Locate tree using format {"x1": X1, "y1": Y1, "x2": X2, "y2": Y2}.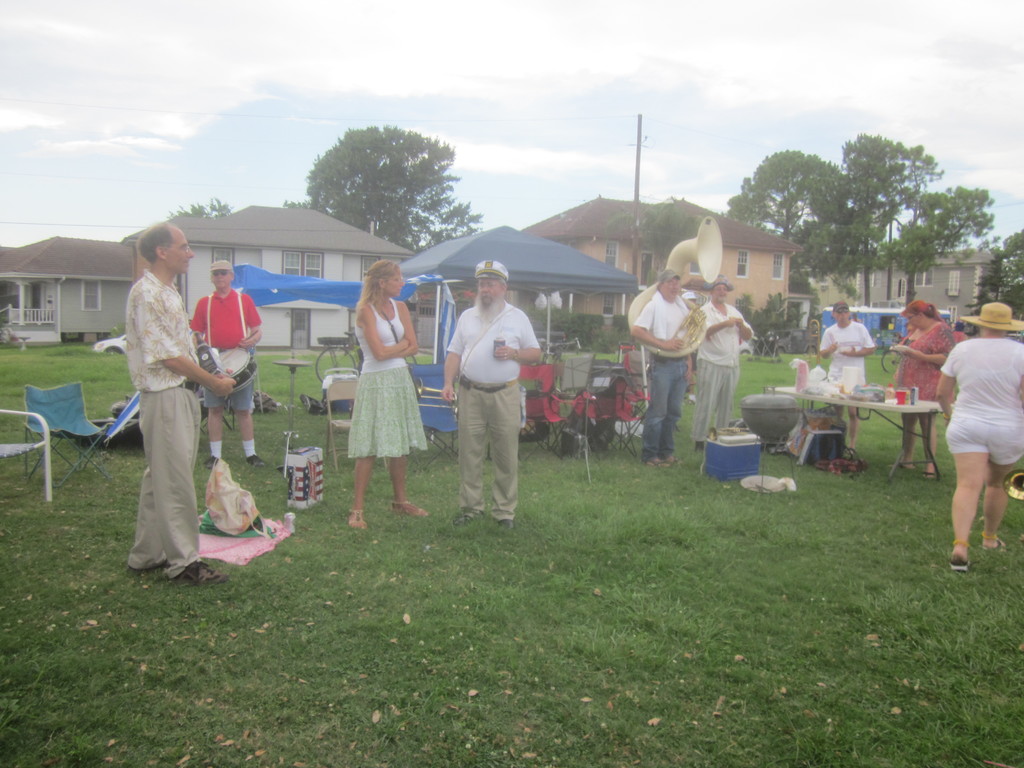
{"x1": 158, "y1": 195, "x2": 232, "y2": 216}.
